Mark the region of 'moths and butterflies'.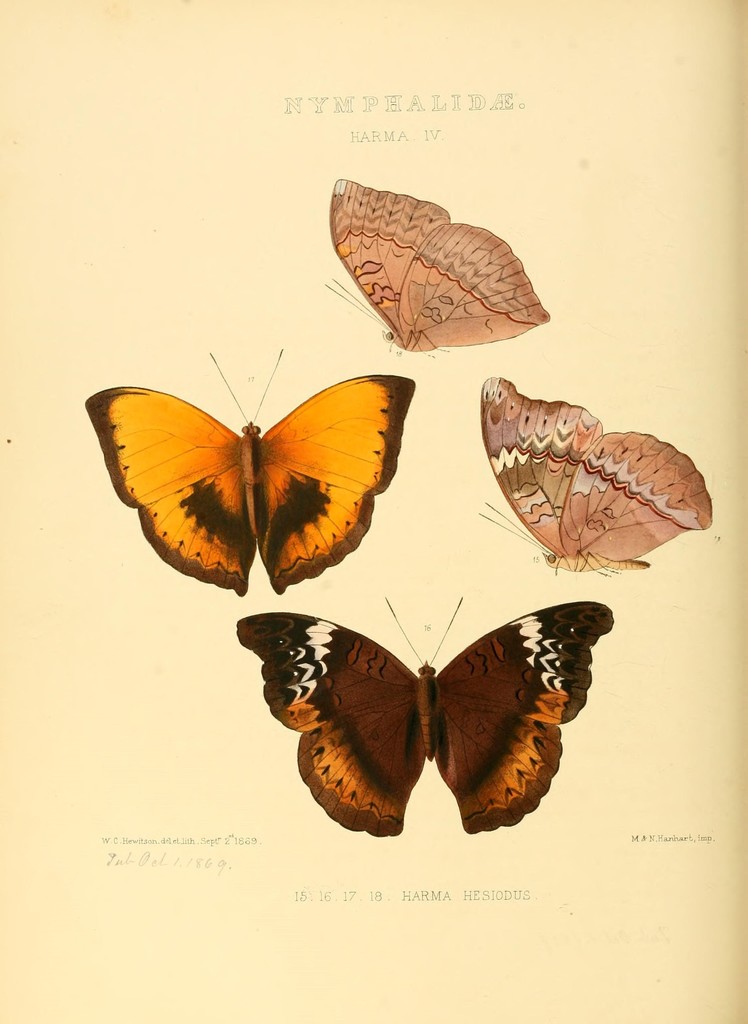
Region: 240,600,614,841.
